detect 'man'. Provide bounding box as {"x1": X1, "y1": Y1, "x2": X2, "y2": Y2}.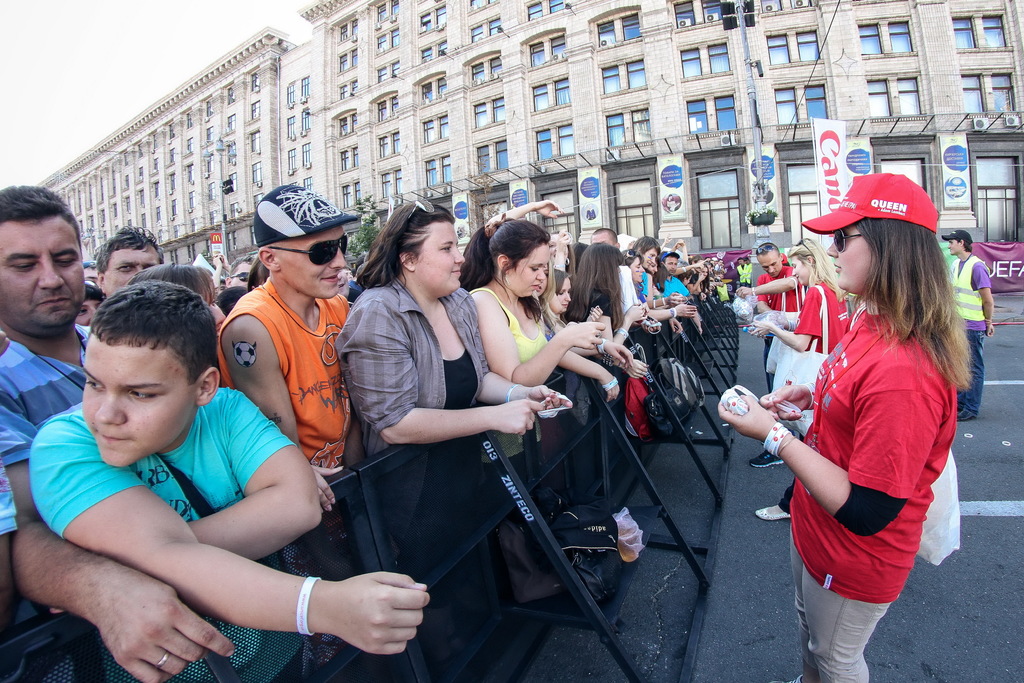
{"x1": 938, "y1": 225, "x2": 1002, "y2": 424}.
